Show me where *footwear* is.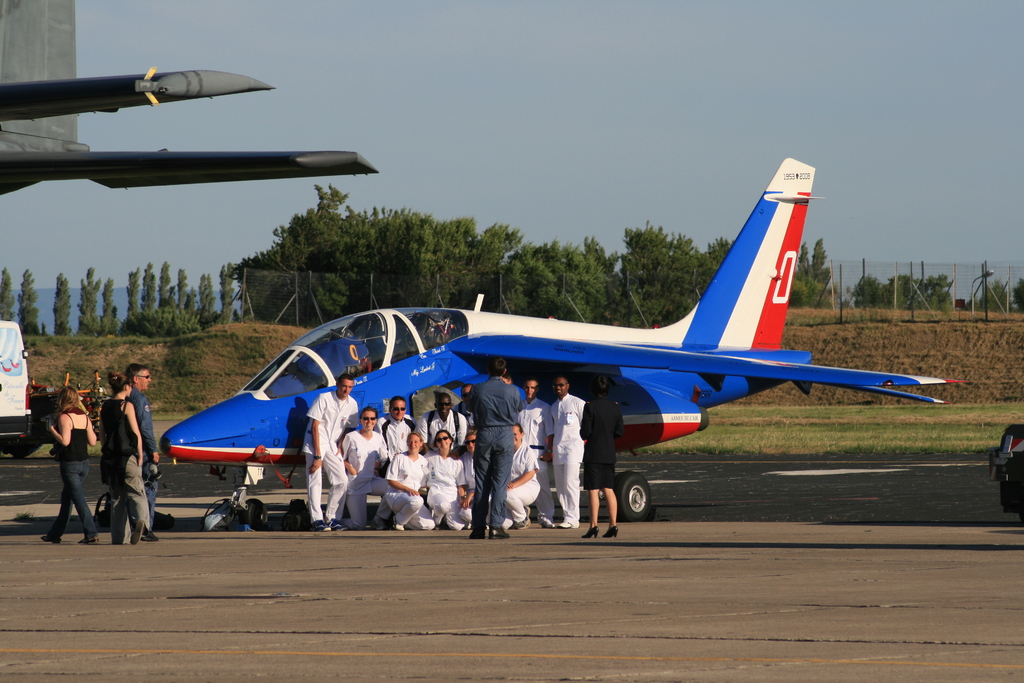
*footwear* is at bbox=(328, 518, 340, 525).
